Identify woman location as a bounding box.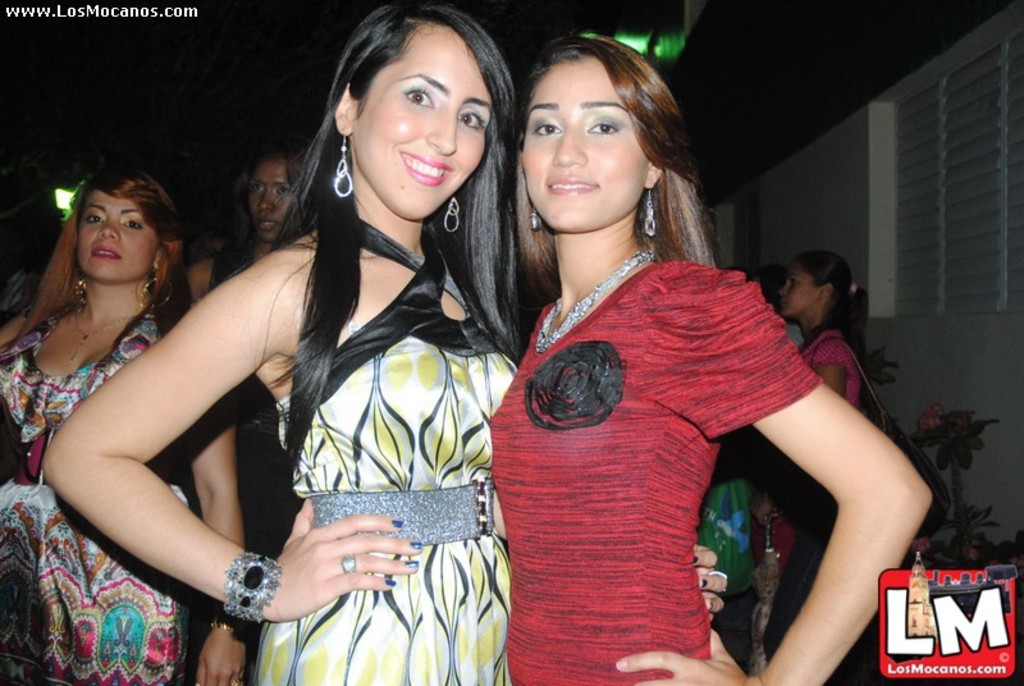
[left=488, top=31, right=933, bottom=685].
